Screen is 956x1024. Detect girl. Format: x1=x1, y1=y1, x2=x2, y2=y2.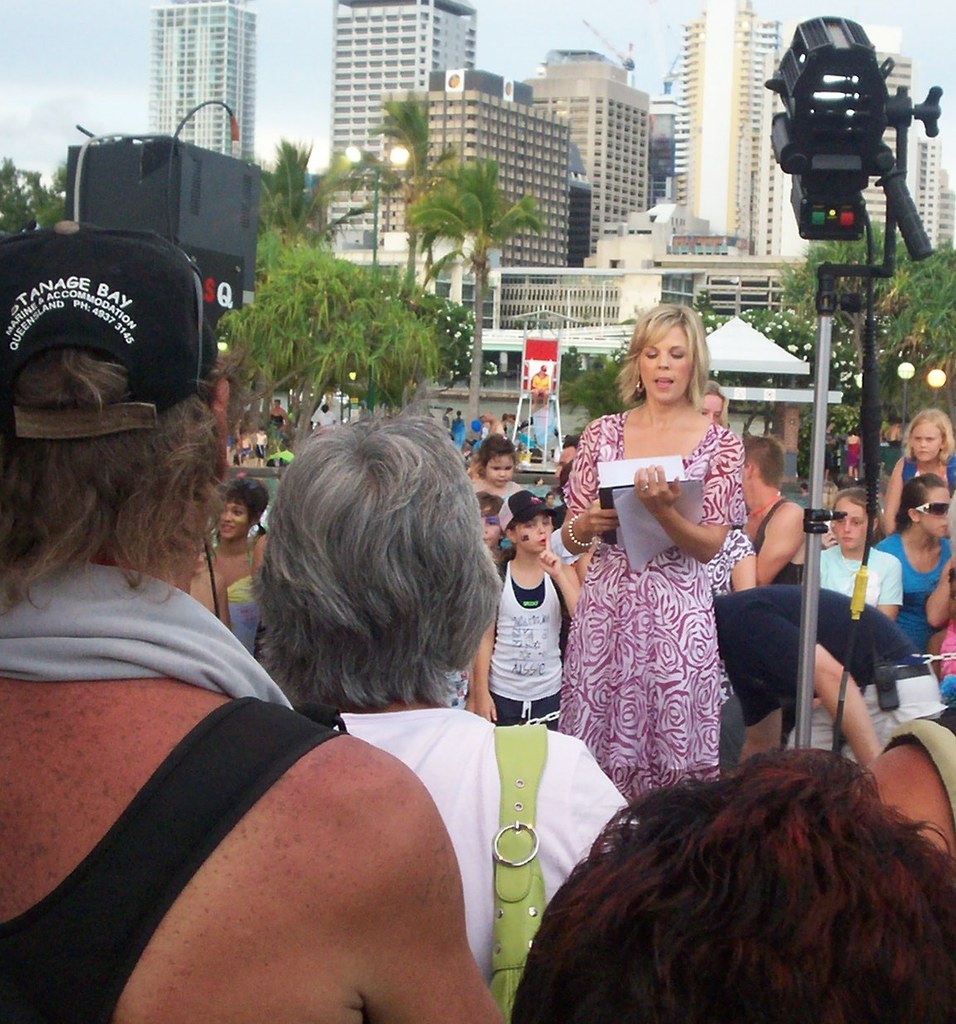
x1=881, y1=404, x2=949, y2=537.
